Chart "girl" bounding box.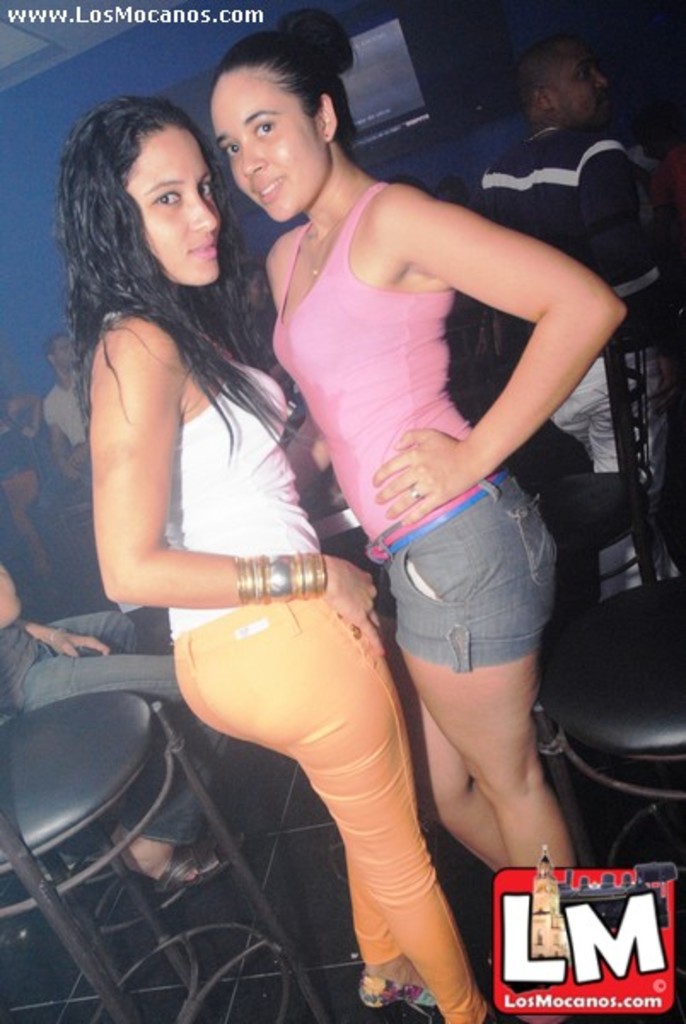
Charted: bbox(48, 92, 509, 1022).
